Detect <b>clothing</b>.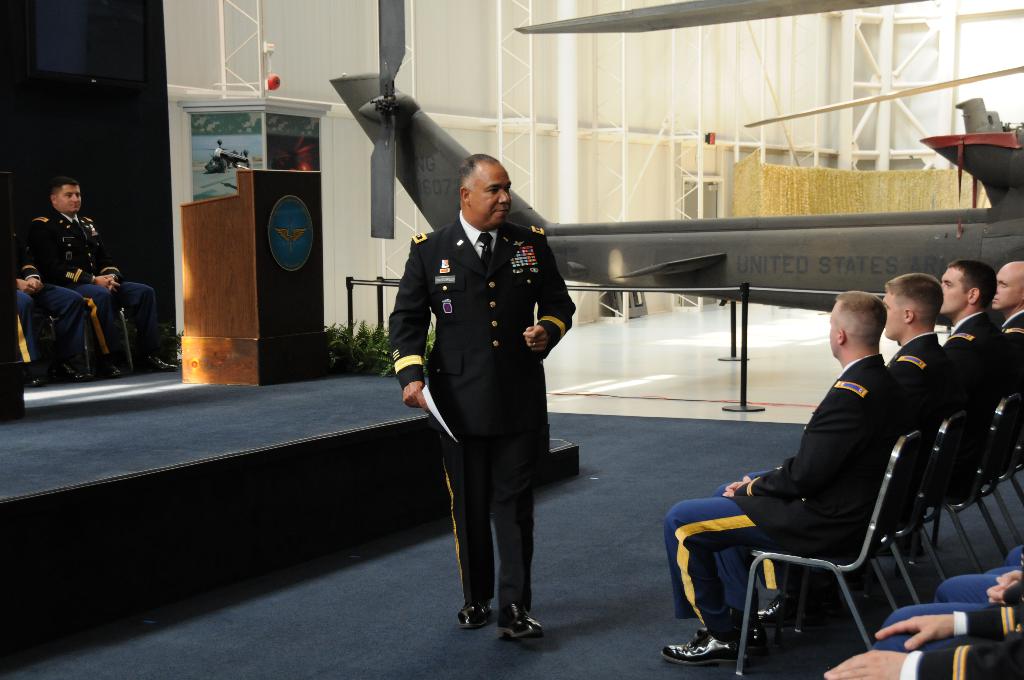
Detected at bbox(77, 279, 162, 365).
